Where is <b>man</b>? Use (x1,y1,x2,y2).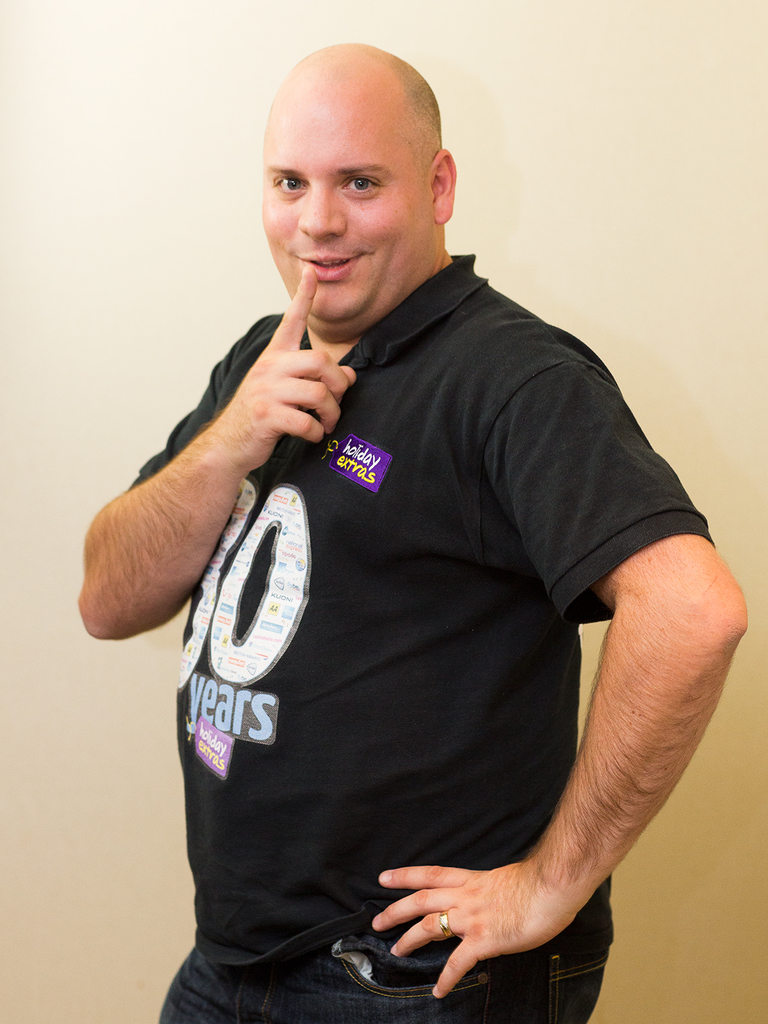
(122,40,732,1009).
